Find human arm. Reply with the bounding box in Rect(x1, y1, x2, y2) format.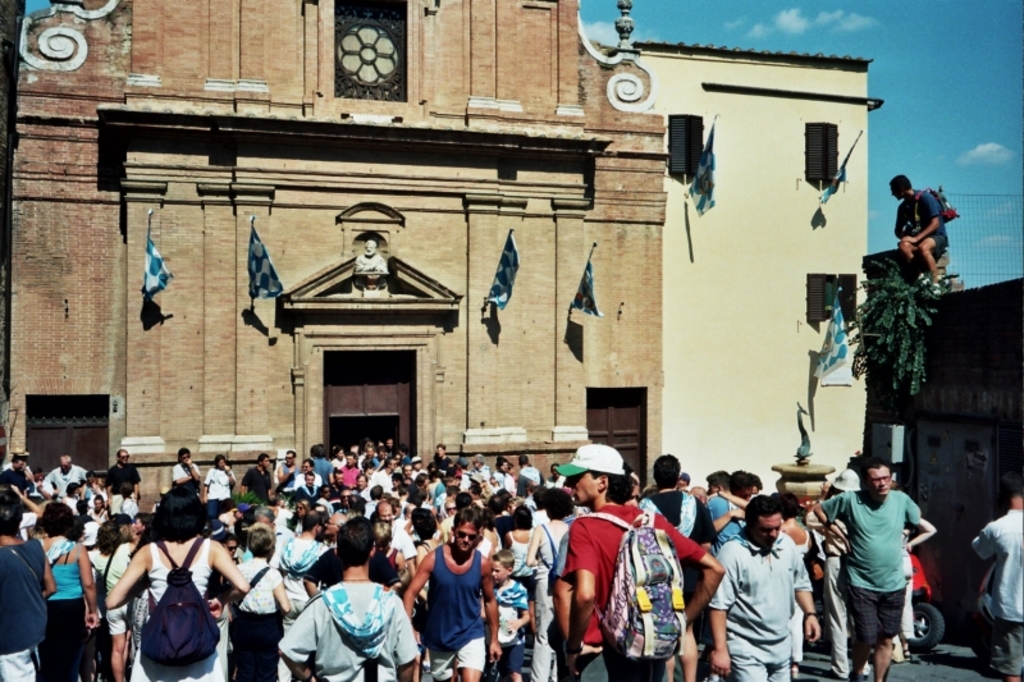
Rect(969, 521, 1004, 562).
